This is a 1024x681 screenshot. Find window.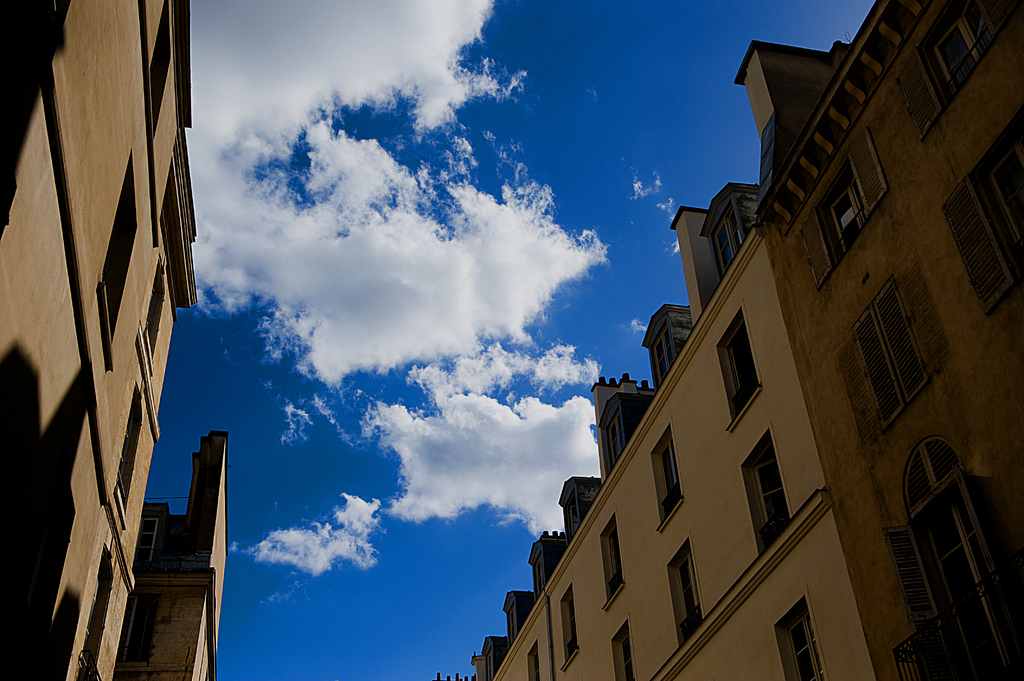
Bounding box: [left=746, top=438, right=787, bottom=555].
